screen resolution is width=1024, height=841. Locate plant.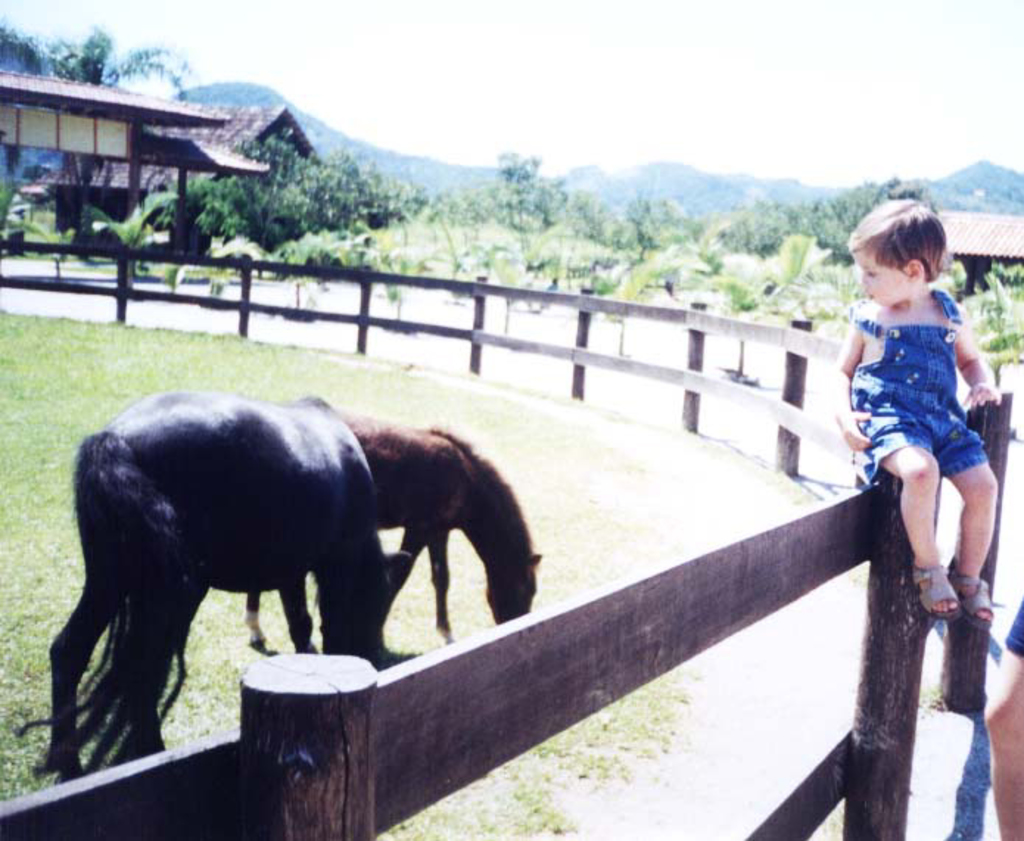
[x1=262, y1=227, x2=318, y2=287].
